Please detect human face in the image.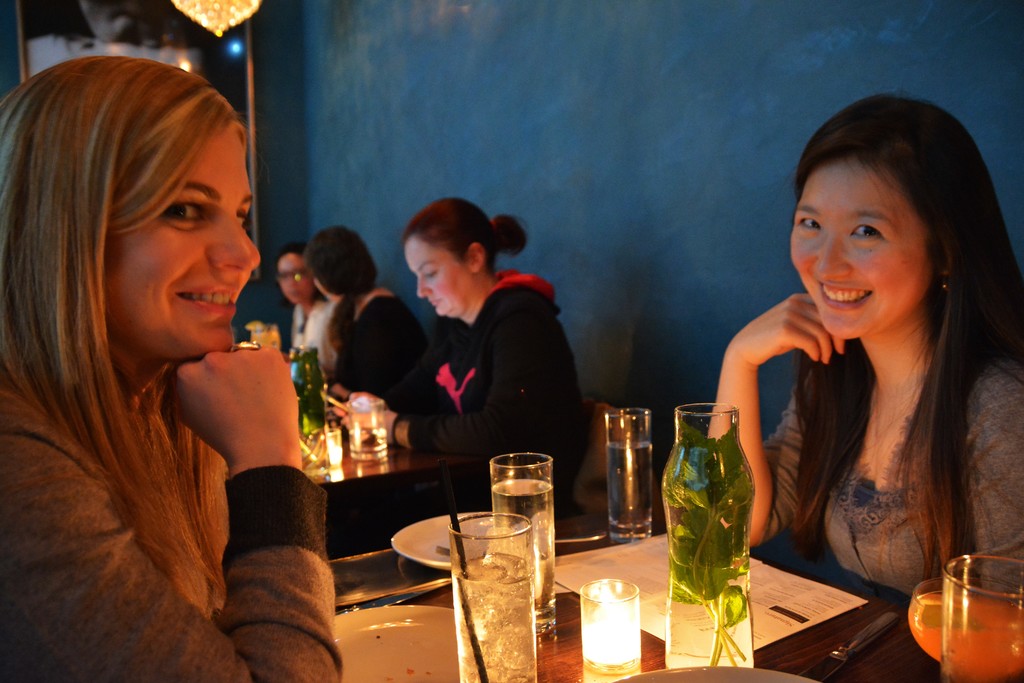
box(278, 249, 313, 304).
